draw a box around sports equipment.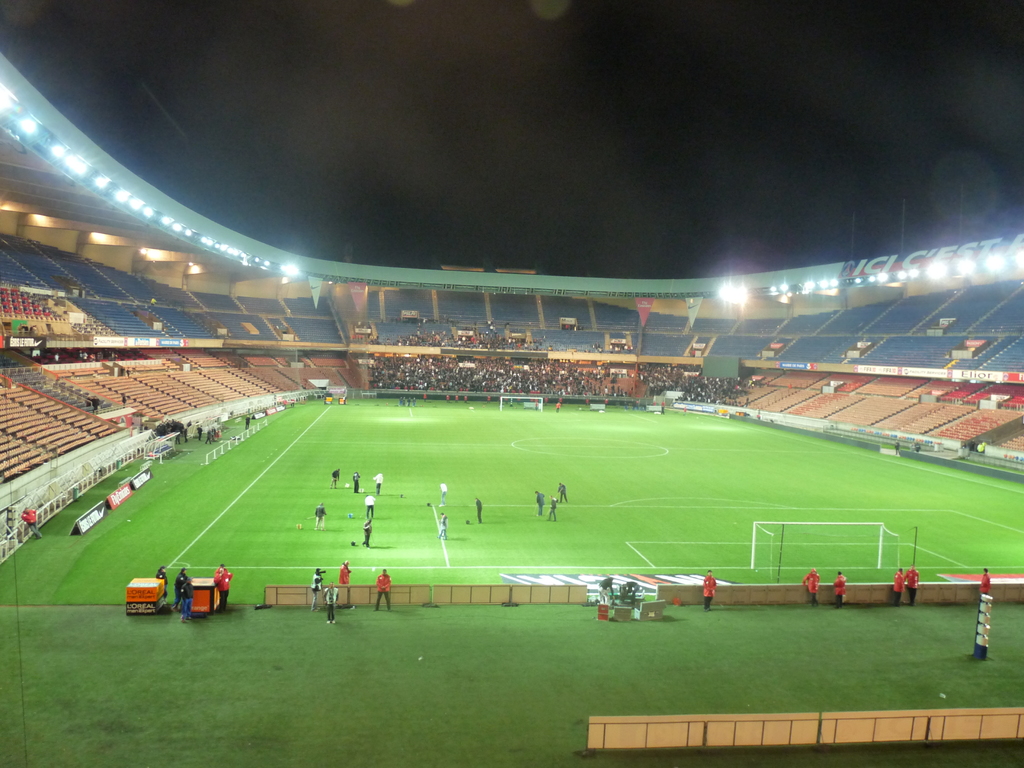
select_region(434, 522, 440, 538).
